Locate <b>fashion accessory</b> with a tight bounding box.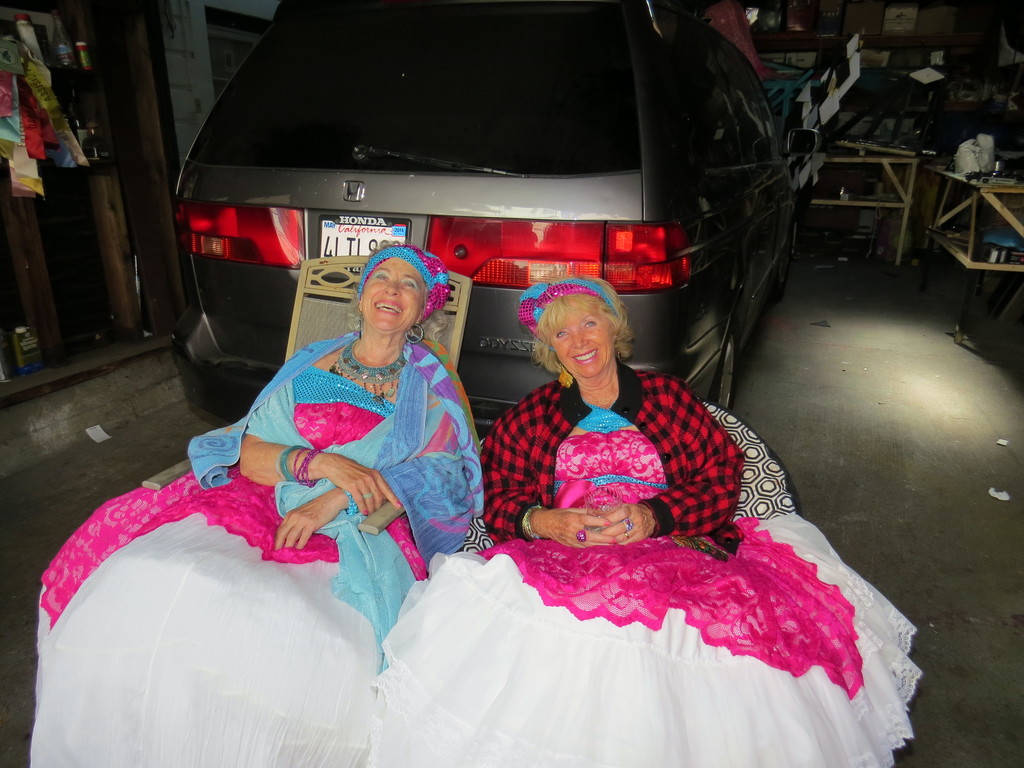
Rect(614, 338, 623, 365).
